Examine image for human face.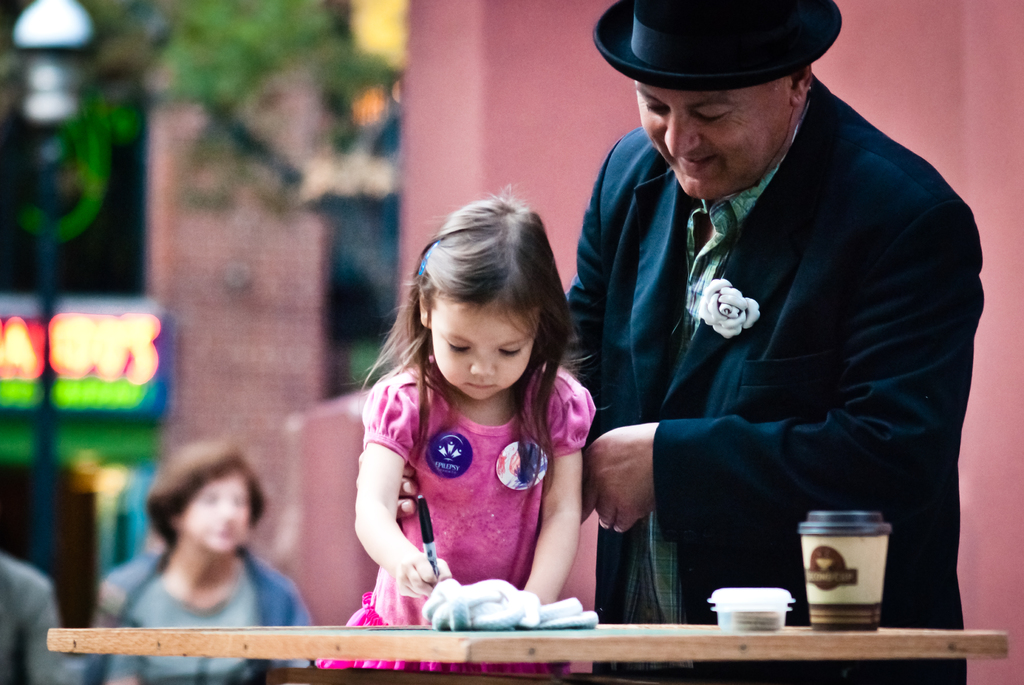
Examination result: <box>425,304,534,405</box>.
